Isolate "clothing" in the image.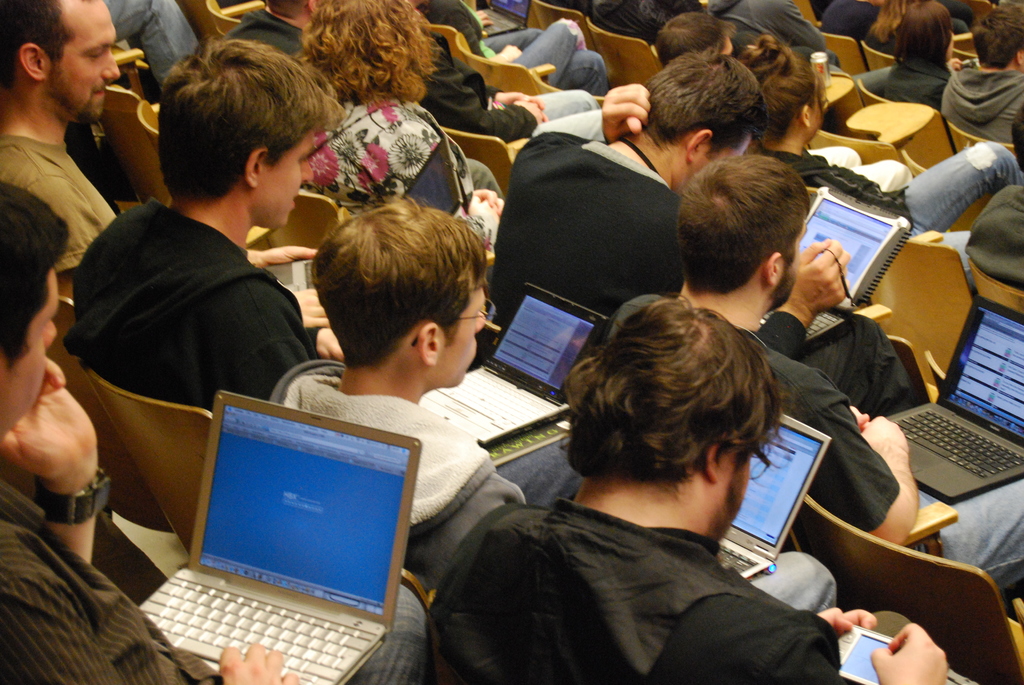
Isolated region: bbox=[857, 52, 948, 114].
